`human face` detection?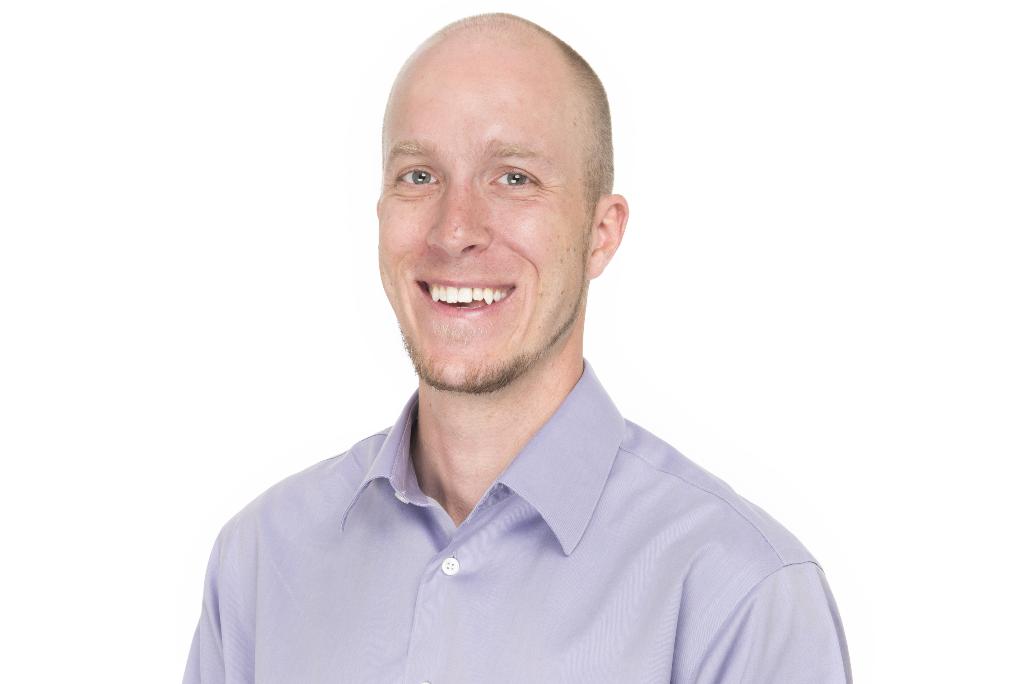
x1=378, y1=24, x2=590, y2=390
